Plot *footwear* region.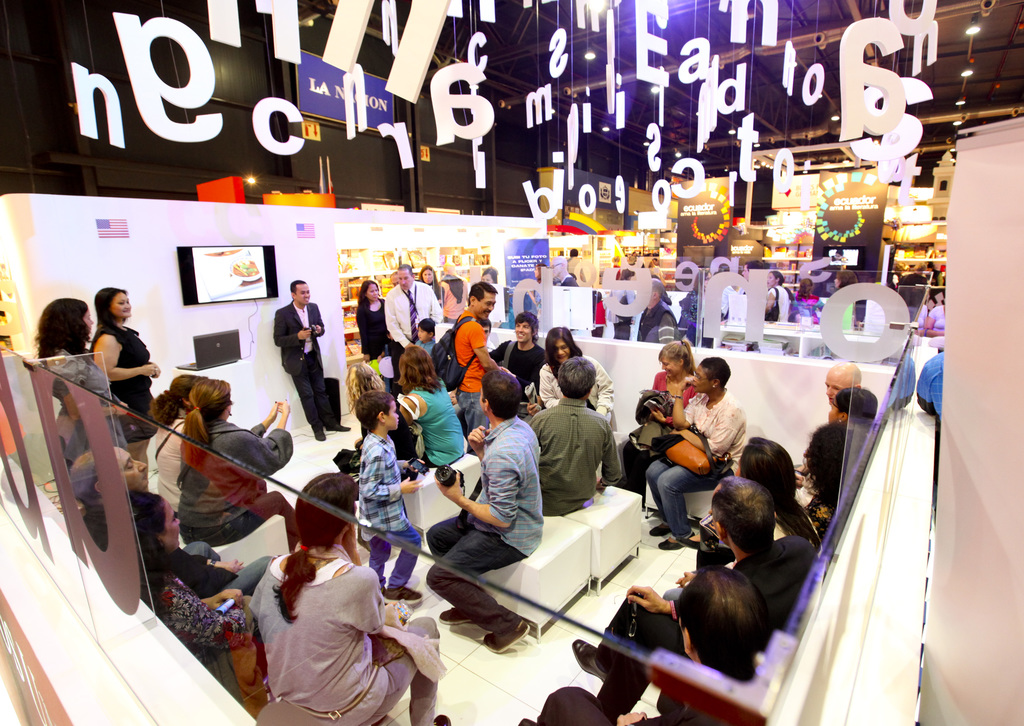
Plotted at l=328, t=424, r=350, b=432.
